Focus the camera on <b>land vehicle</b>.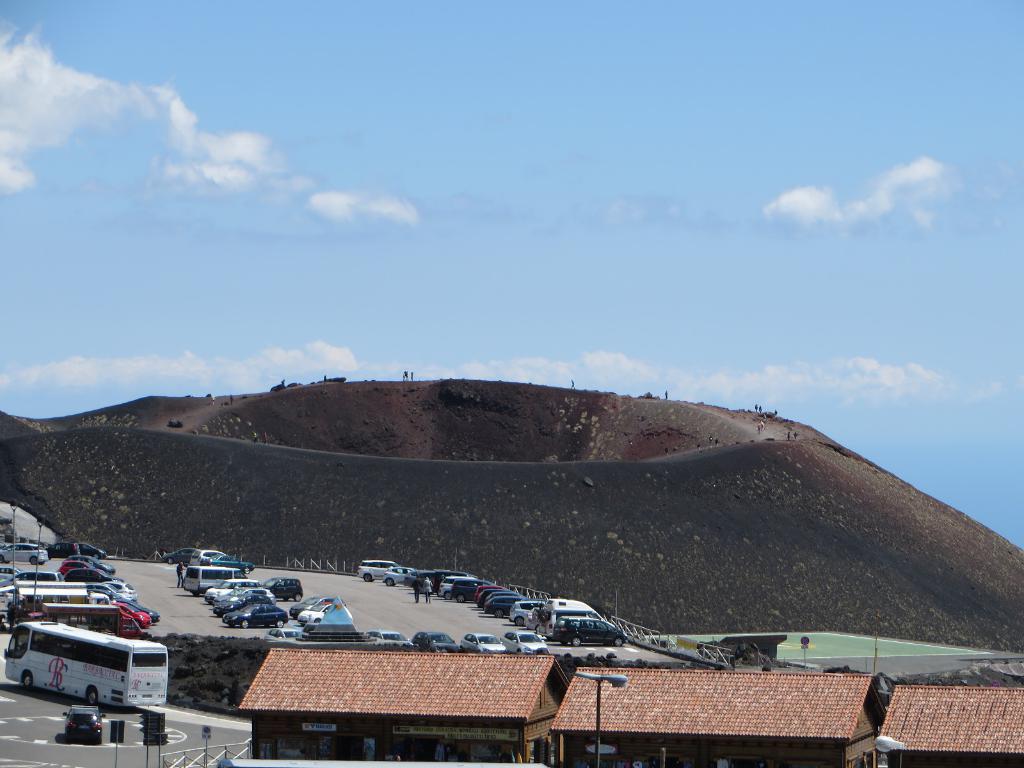
Focus region: Rect(462, 630, 500, 651).
